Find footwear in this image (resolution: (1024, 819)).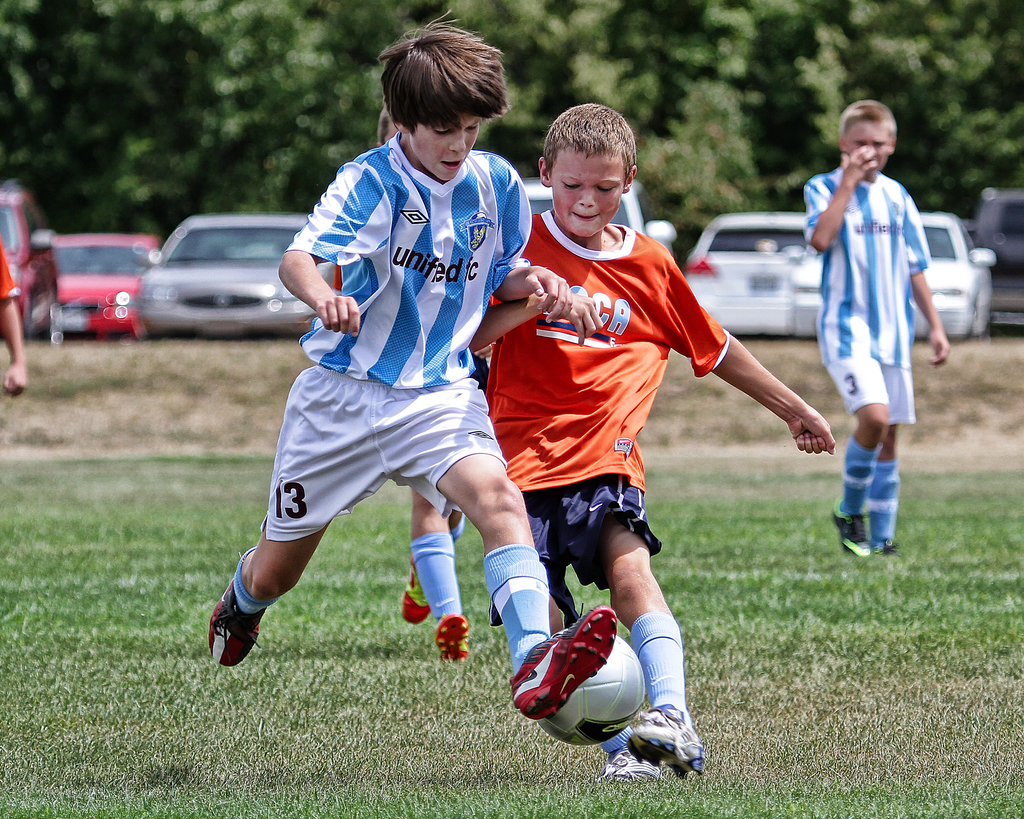
{"left": 513, "top": 606, "right": 605, "bottom": 708}.
